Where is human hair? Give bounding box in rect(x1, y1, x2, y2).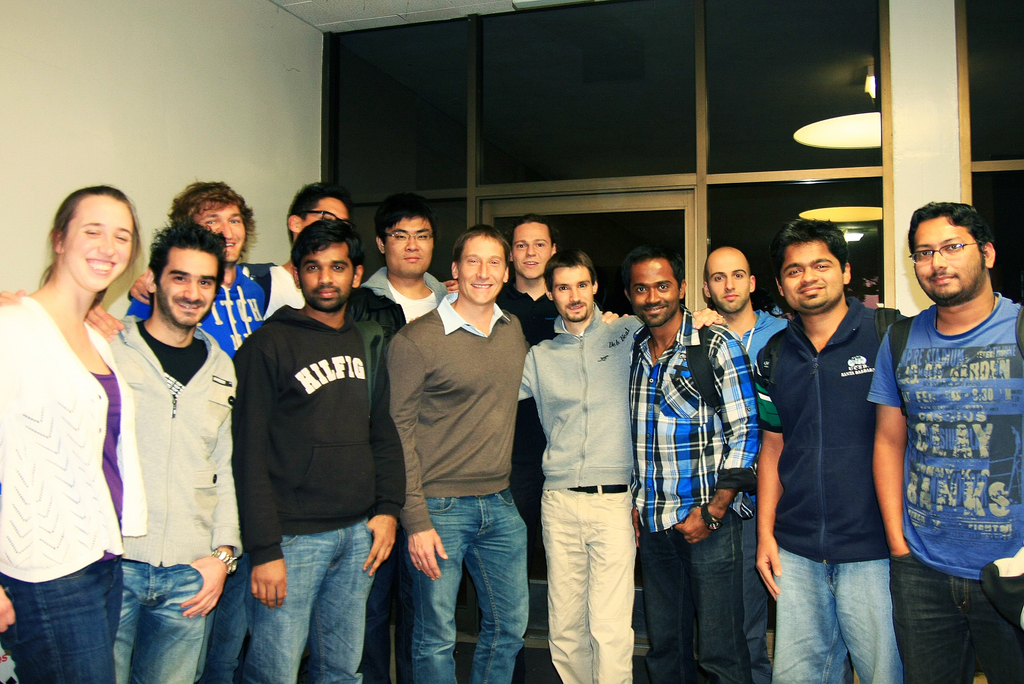
rect(627, 250, 680, 288).
